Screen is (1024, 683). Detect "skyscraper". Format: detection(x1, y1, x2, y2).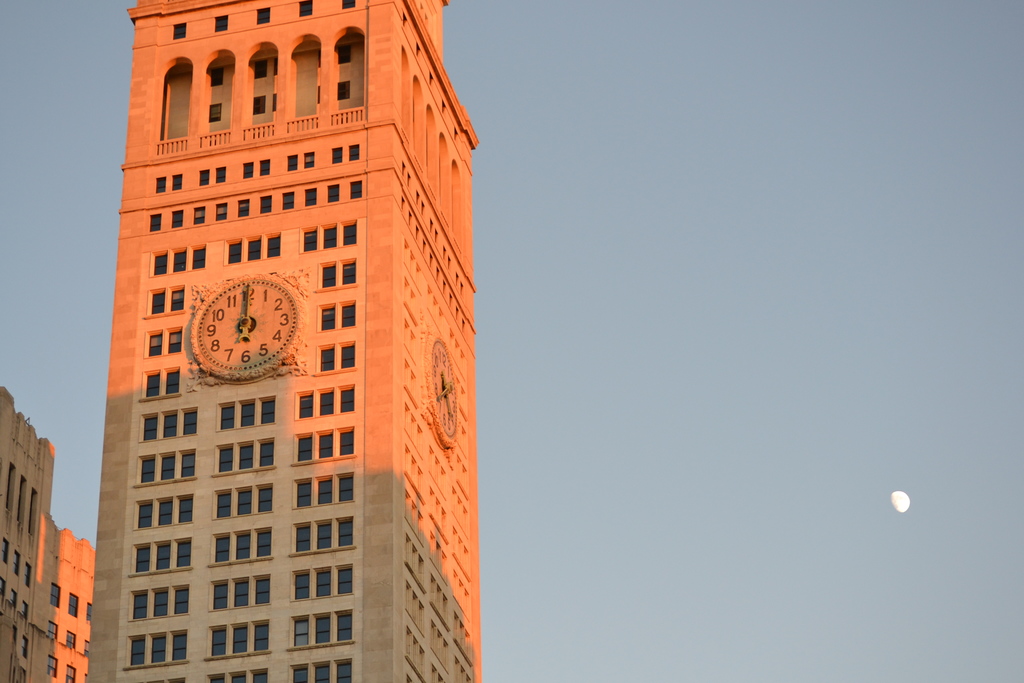
detection(0, 384, 96, 682).
